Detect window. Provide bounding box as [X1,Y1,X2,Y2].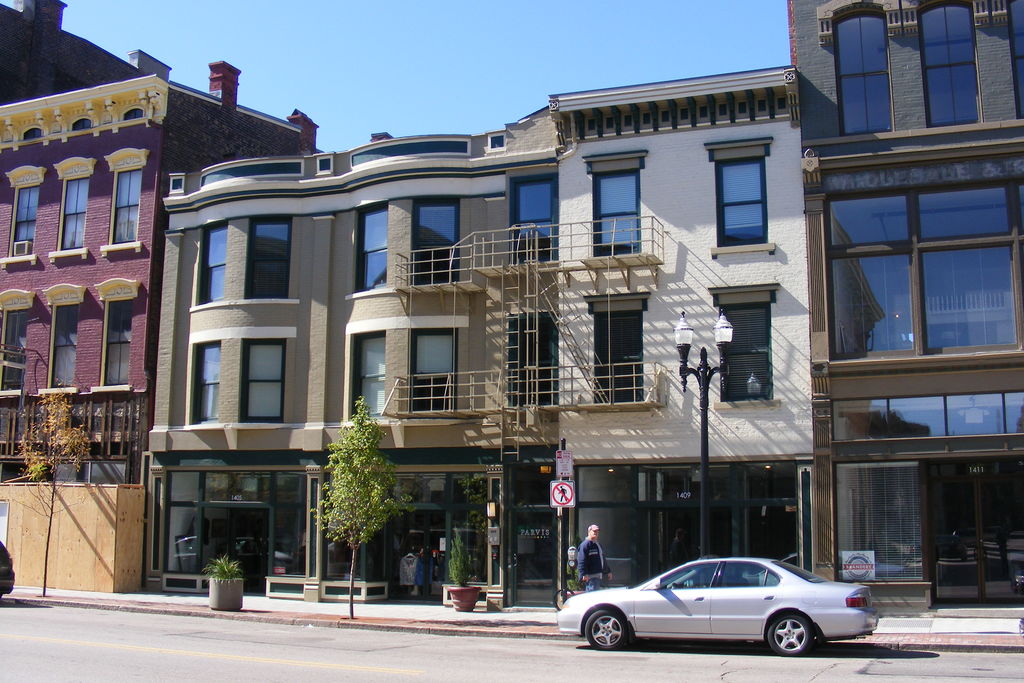
[831,4,897,136].
